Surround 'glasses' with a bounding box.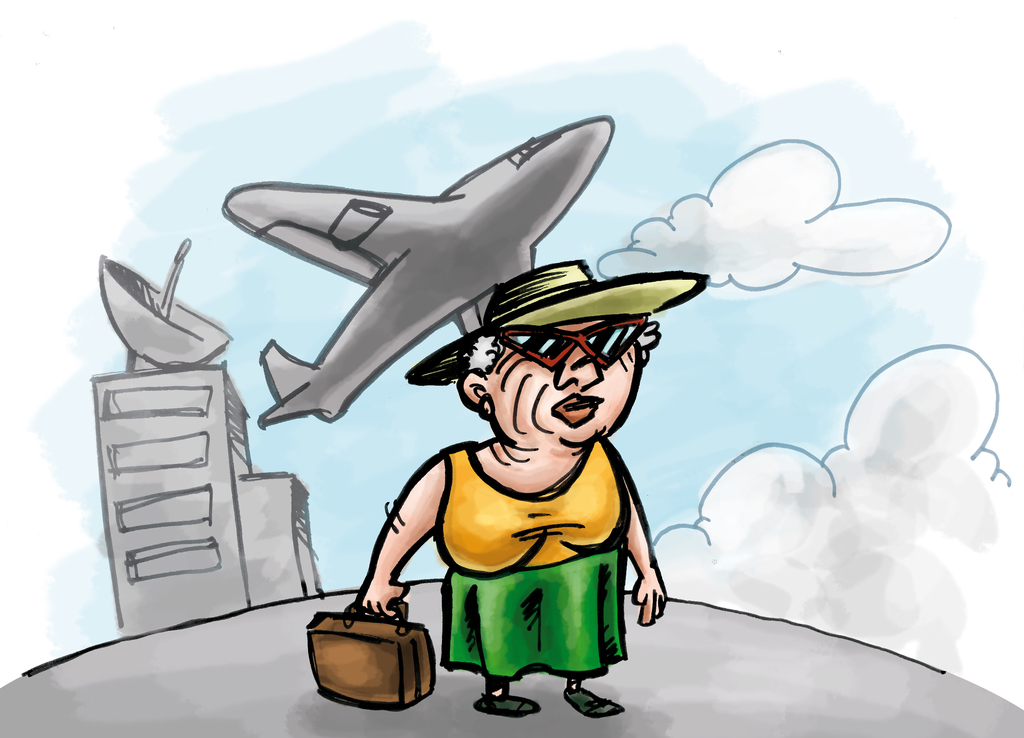
<region>494, 313, 650, 372</region>.
